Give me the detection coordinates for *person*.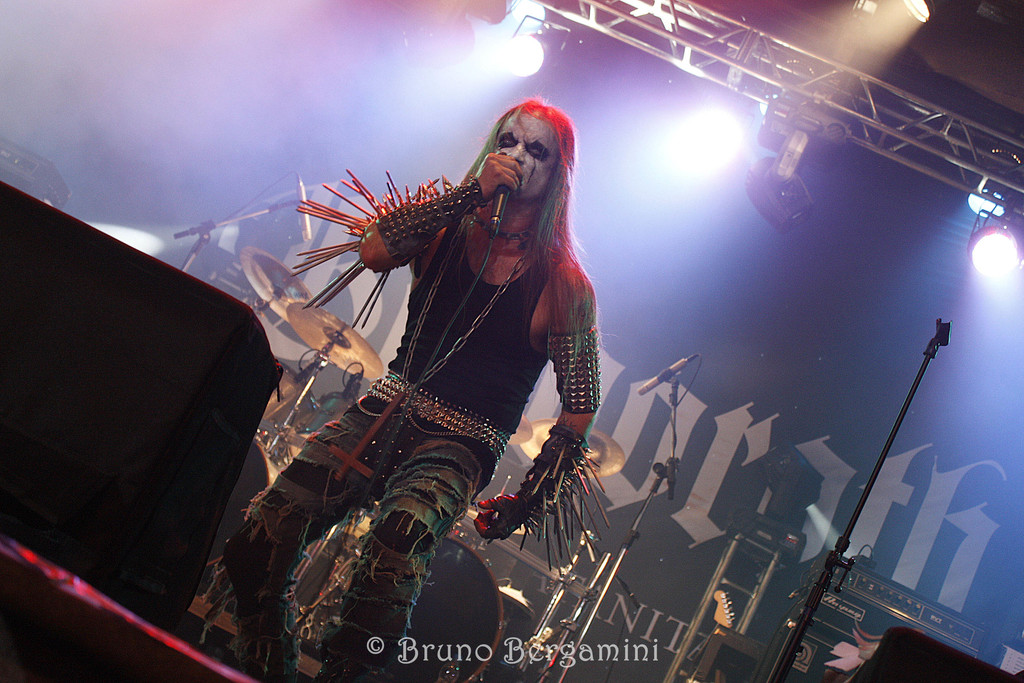
(205, 91, 621, 682).
